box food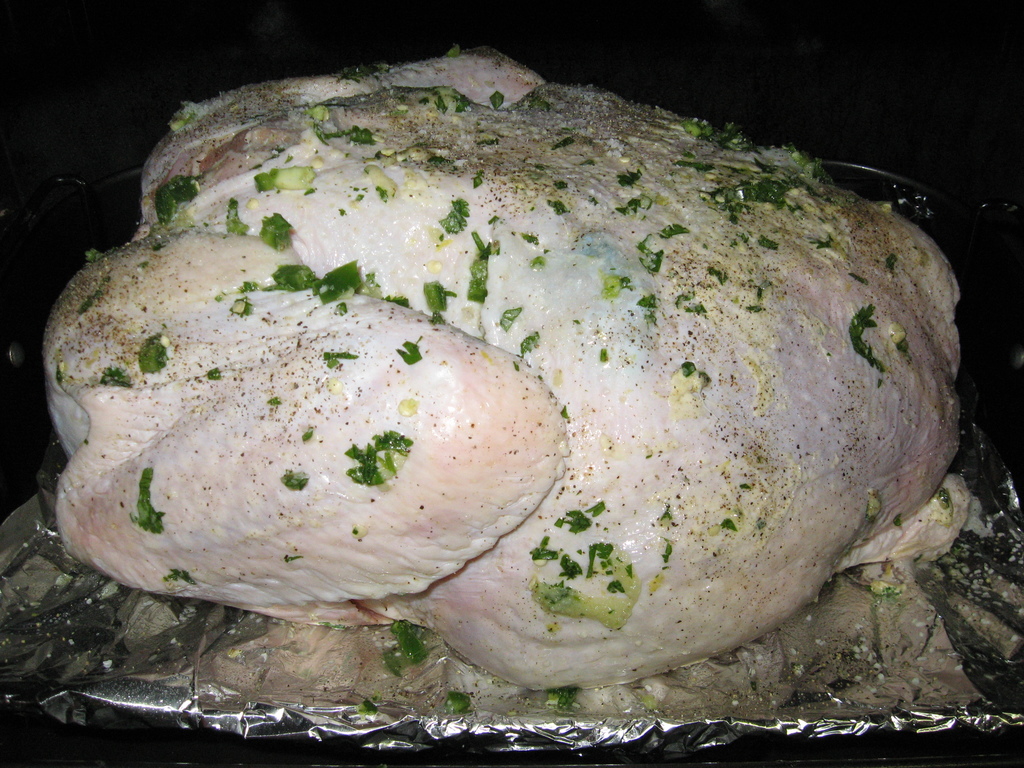
bbox(922, 228, 1023, 712)
